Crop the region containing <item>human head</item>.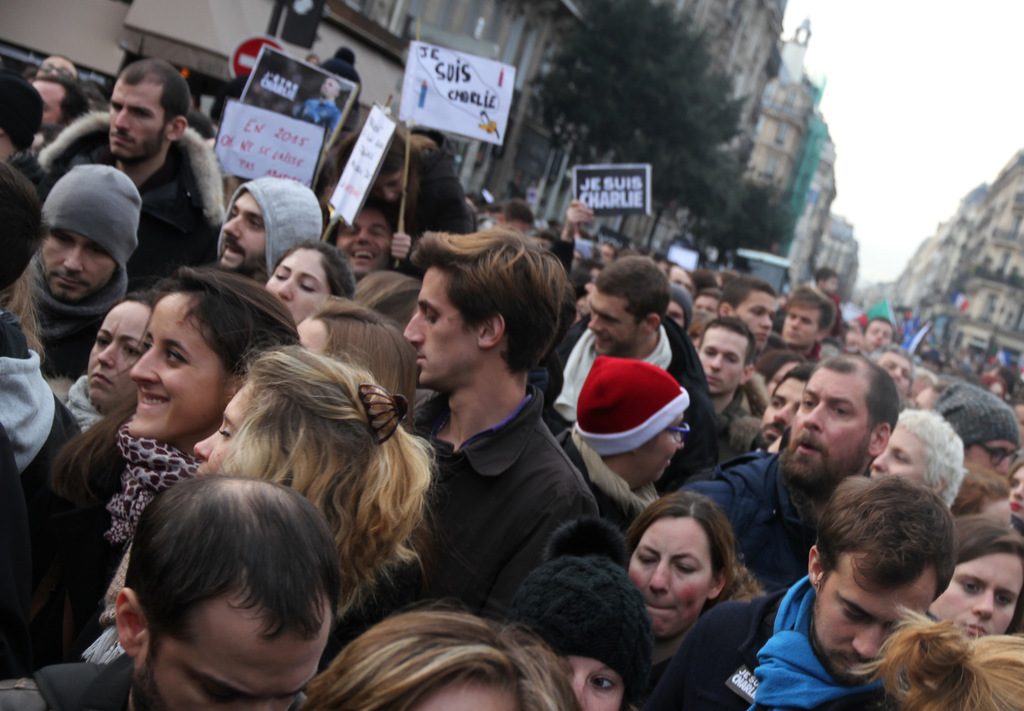
Crop region: [300, 610, 573, 710].
